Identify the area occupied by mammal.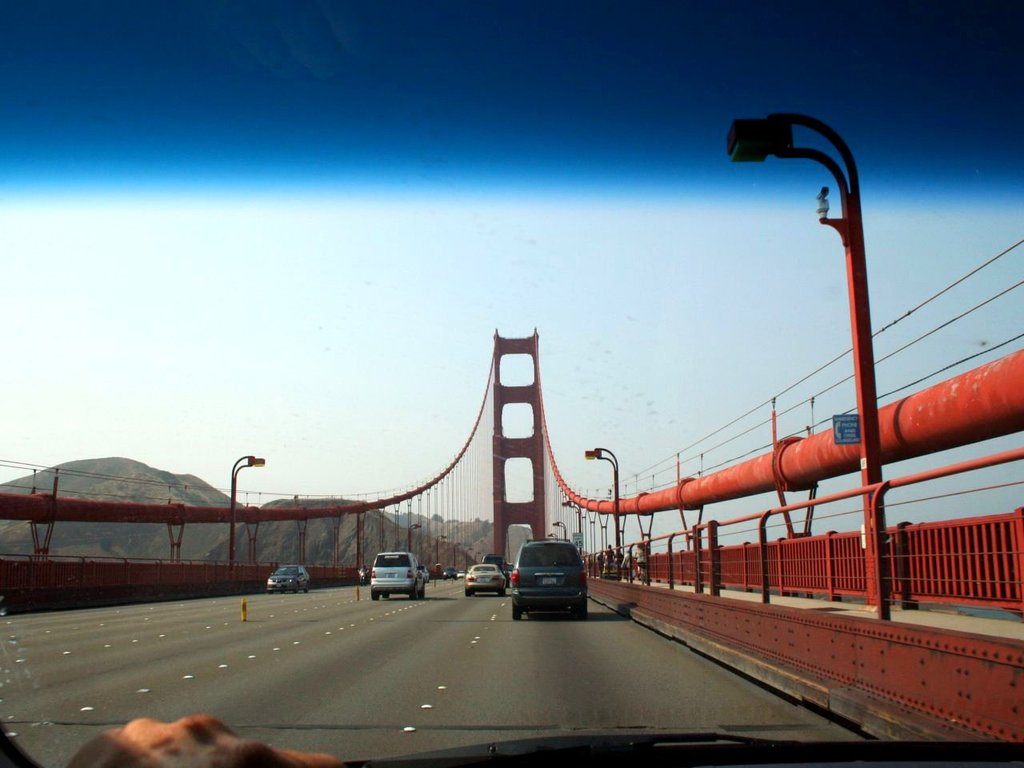
Area: select_region(596, 550, 606, 573).
